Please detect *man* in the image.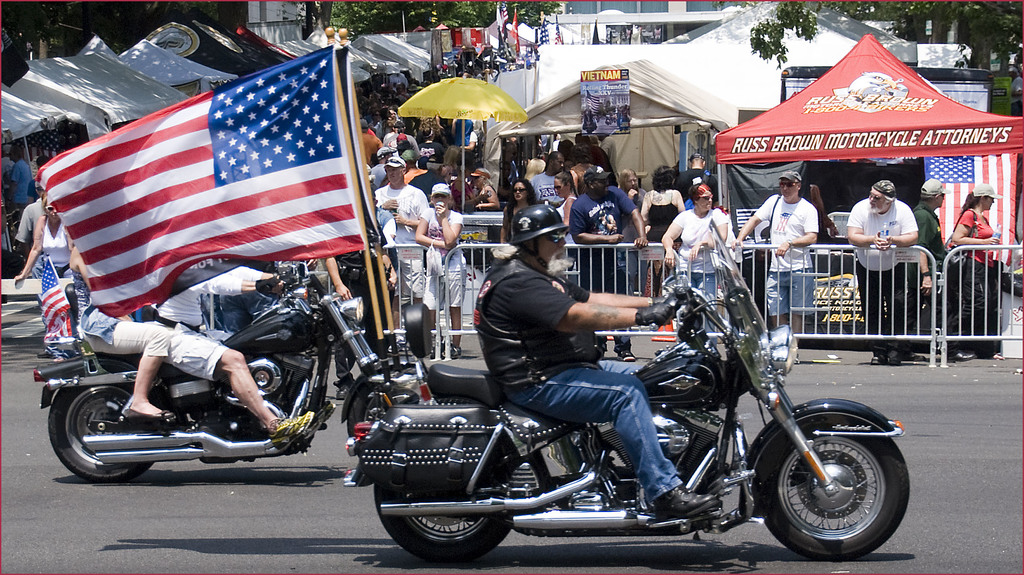
pyautogui.locateOnScreen(909, 180, 956, 356).
